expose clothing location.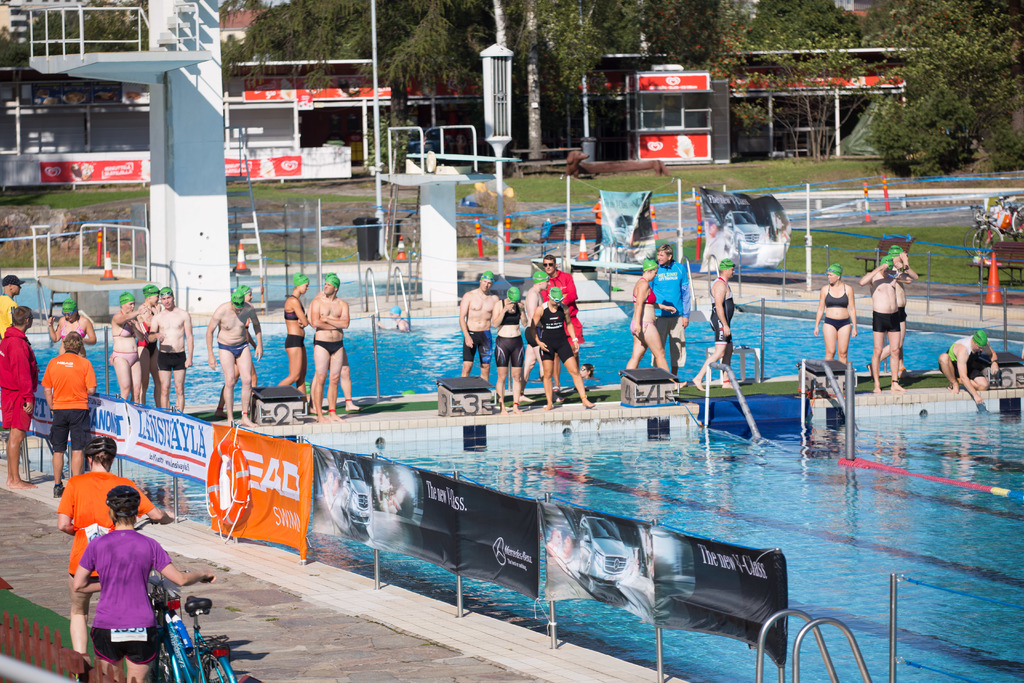
Exposed at l=283, t=331, r=301, b=352.
